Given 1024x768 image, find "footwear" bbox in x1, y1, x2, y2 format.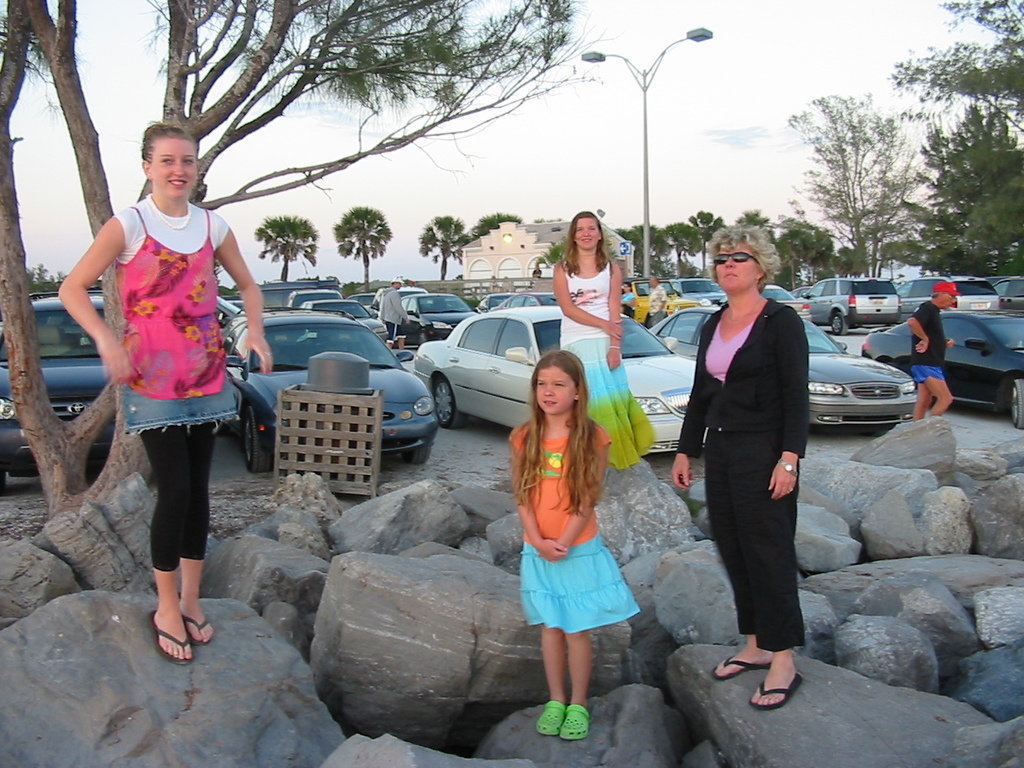
750, 672, 806, 712.
